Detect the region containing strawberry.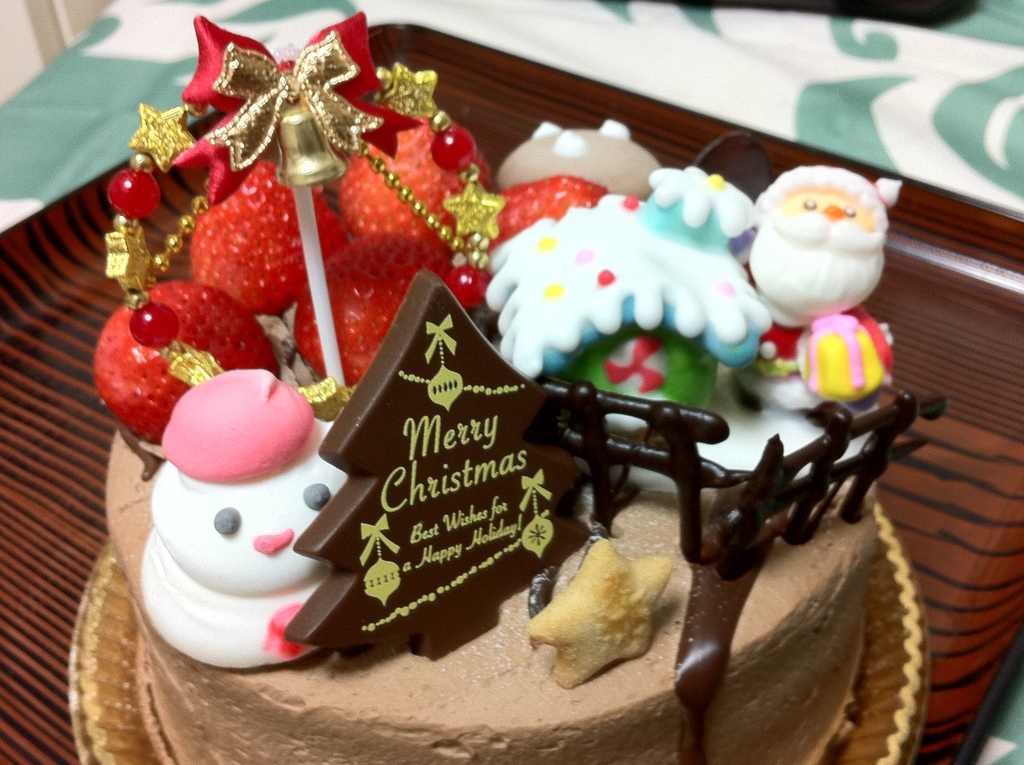
locate(181, 157, 344, 312).
